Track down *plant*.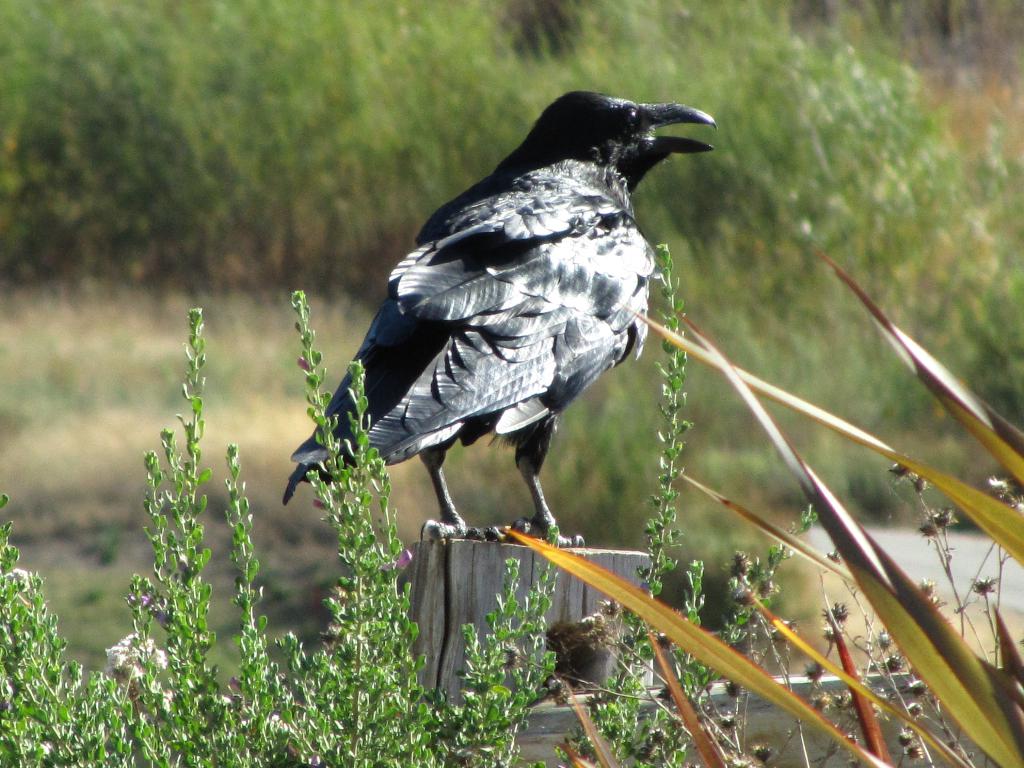
Tracked to bbox=[230, 444, 278, 700].
